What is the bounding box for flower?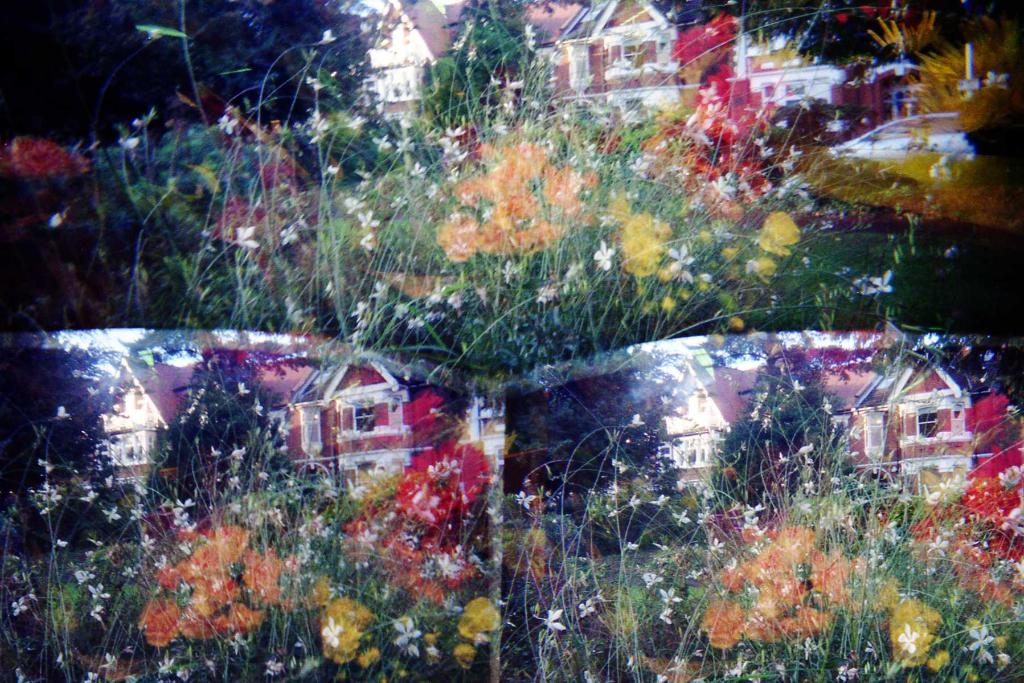
(x1=36, y1=461, x2=56, y2=473).
